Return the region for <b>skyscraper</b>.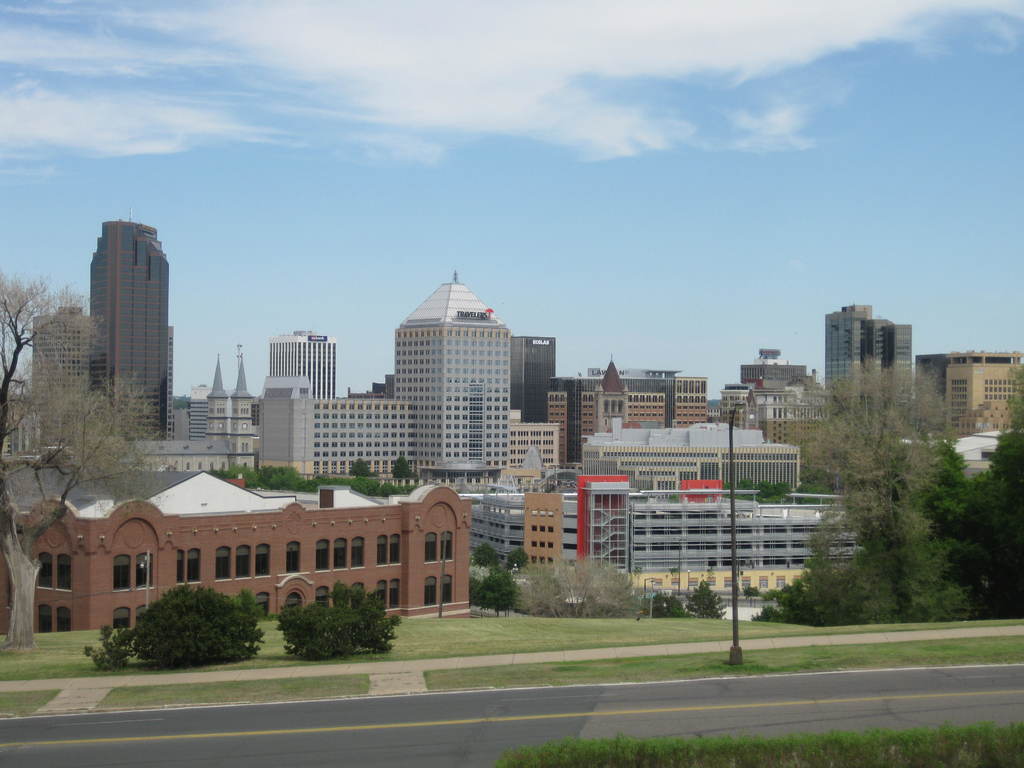
Rect(826, 305, 913, 403).
